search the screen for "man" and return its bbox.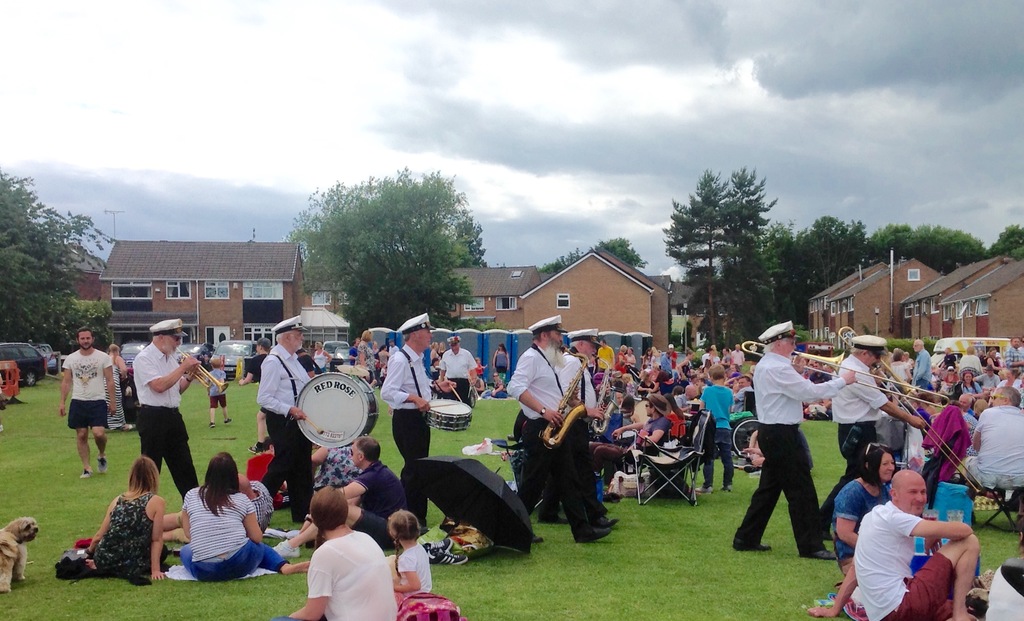
Found: x1=130 y1=318 x2=202 y2=501.
